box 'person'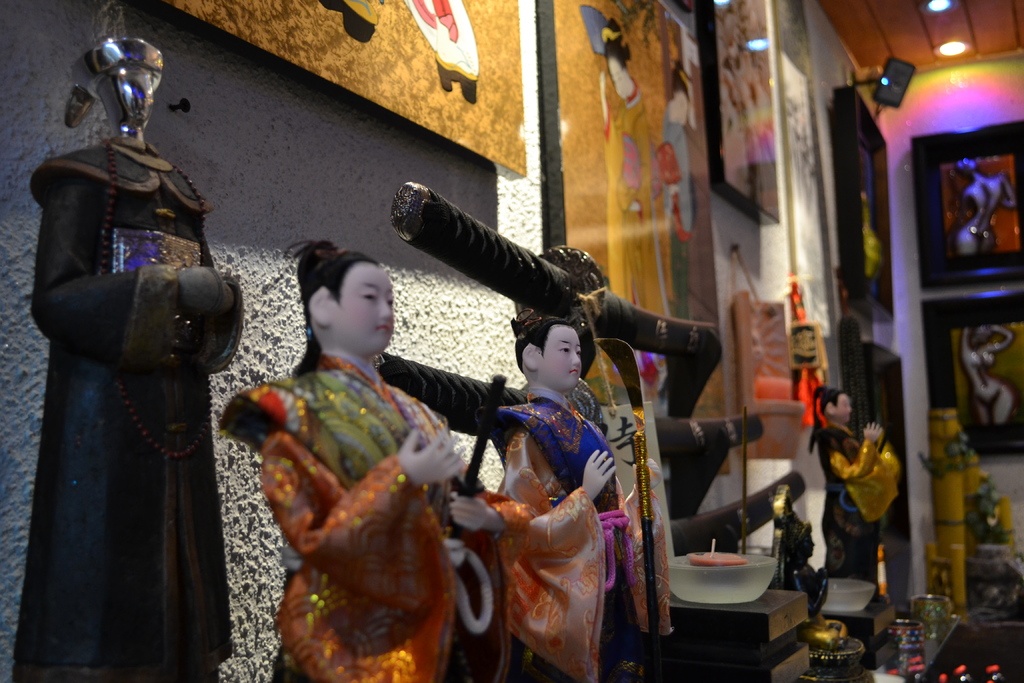
946 155 1014 254
